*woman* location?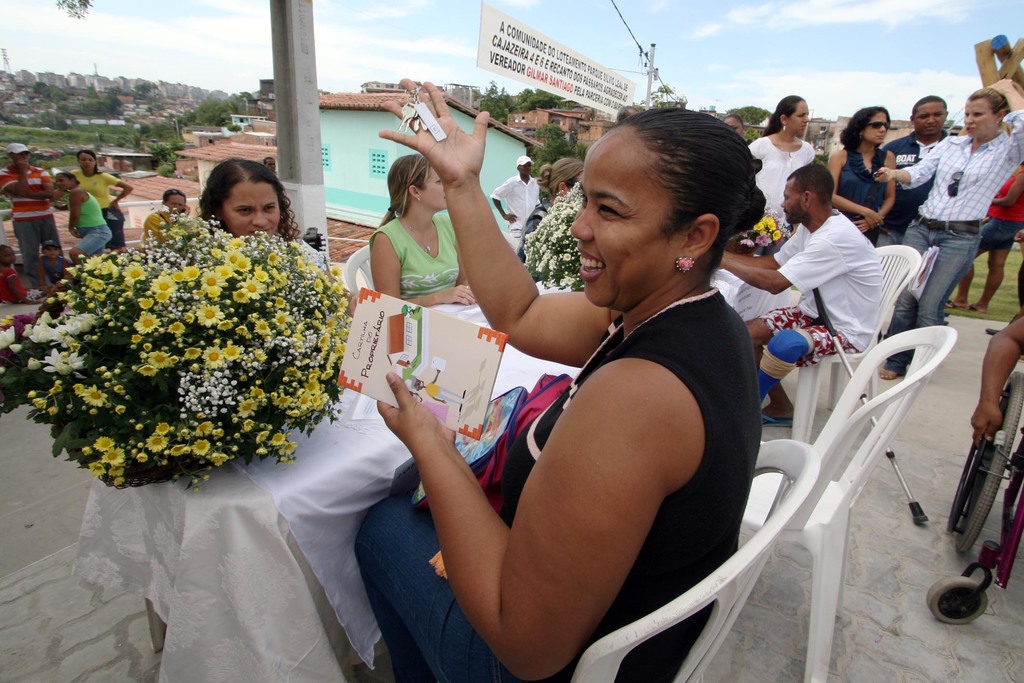
l=745, t=94, r=819, b=236
